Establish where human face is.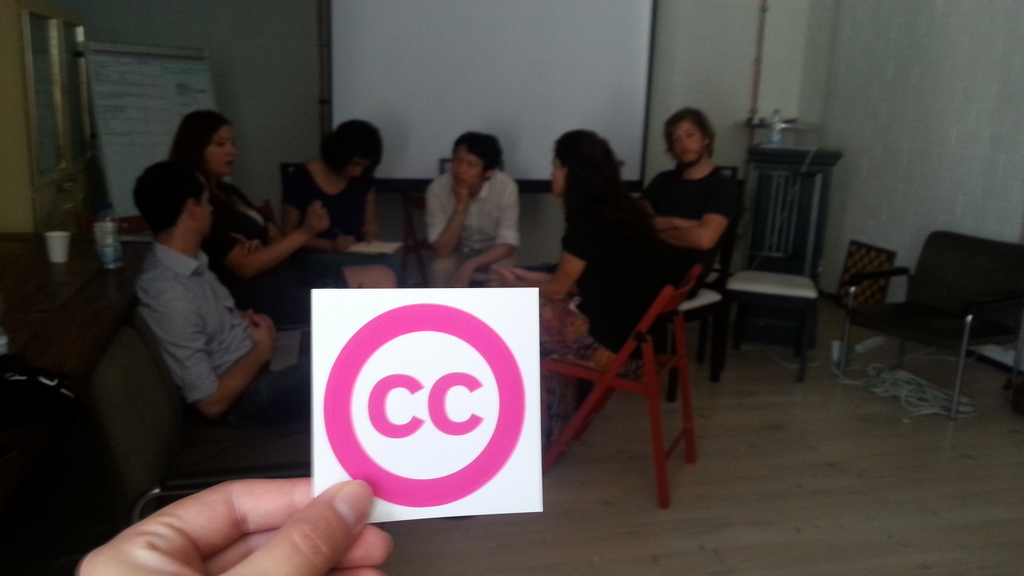
Established at x1=193 y1=194 x2=209 y2=234.
